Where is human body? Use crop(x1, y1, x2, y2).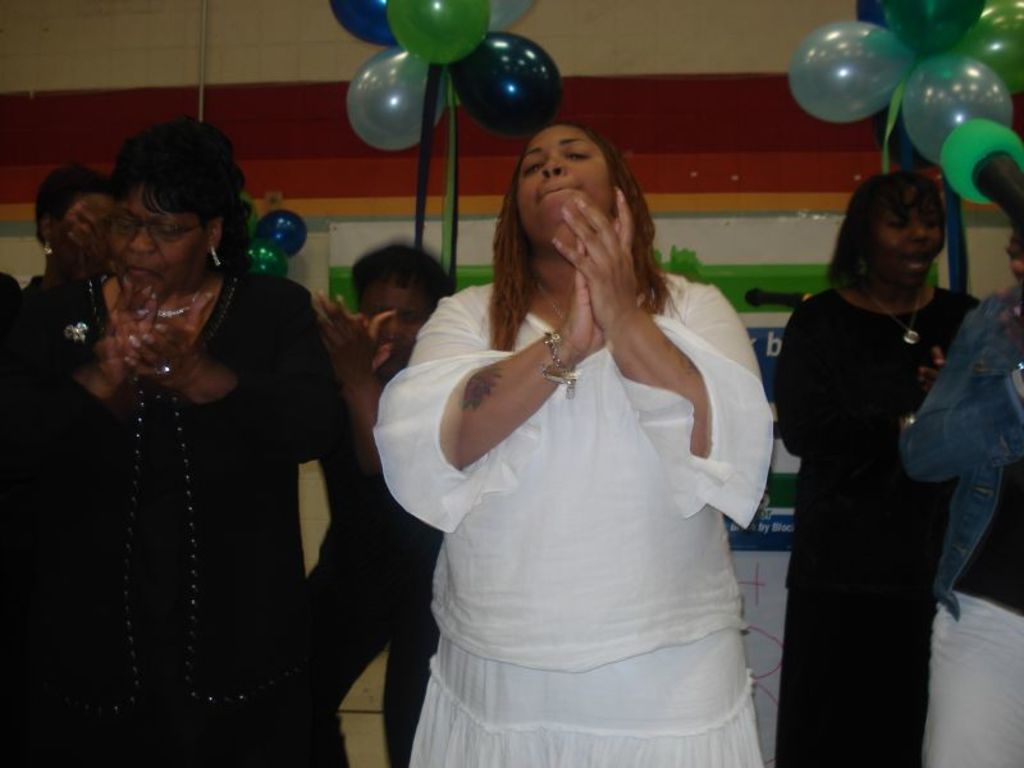
crop(369, 118, 774, 767).
